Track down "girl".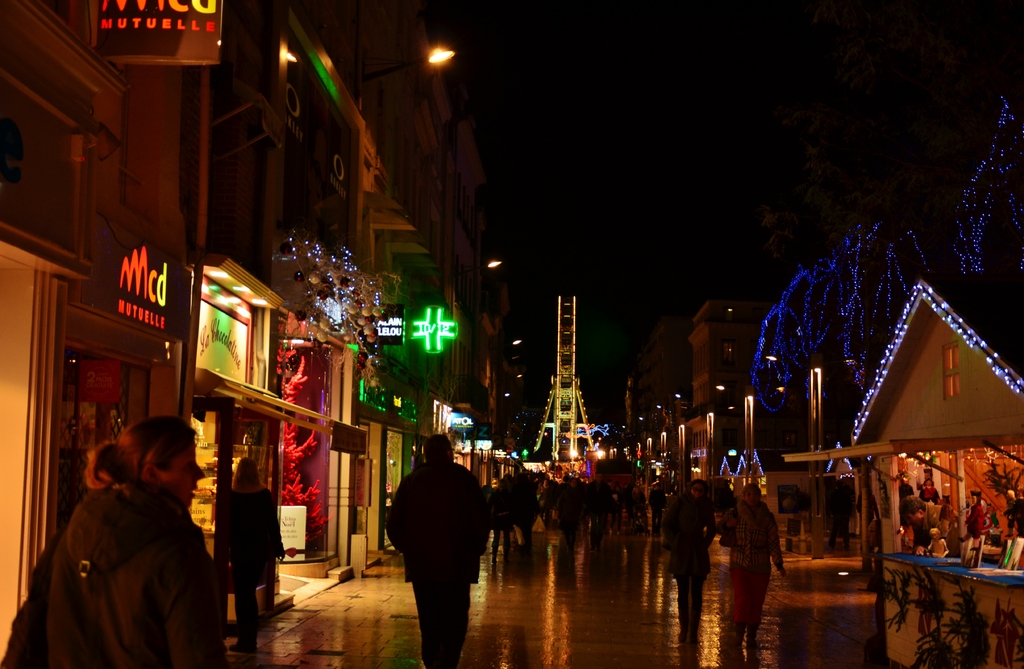
Tracked to pyautogui.locateOnScreen(715, 479, 789, 642).
